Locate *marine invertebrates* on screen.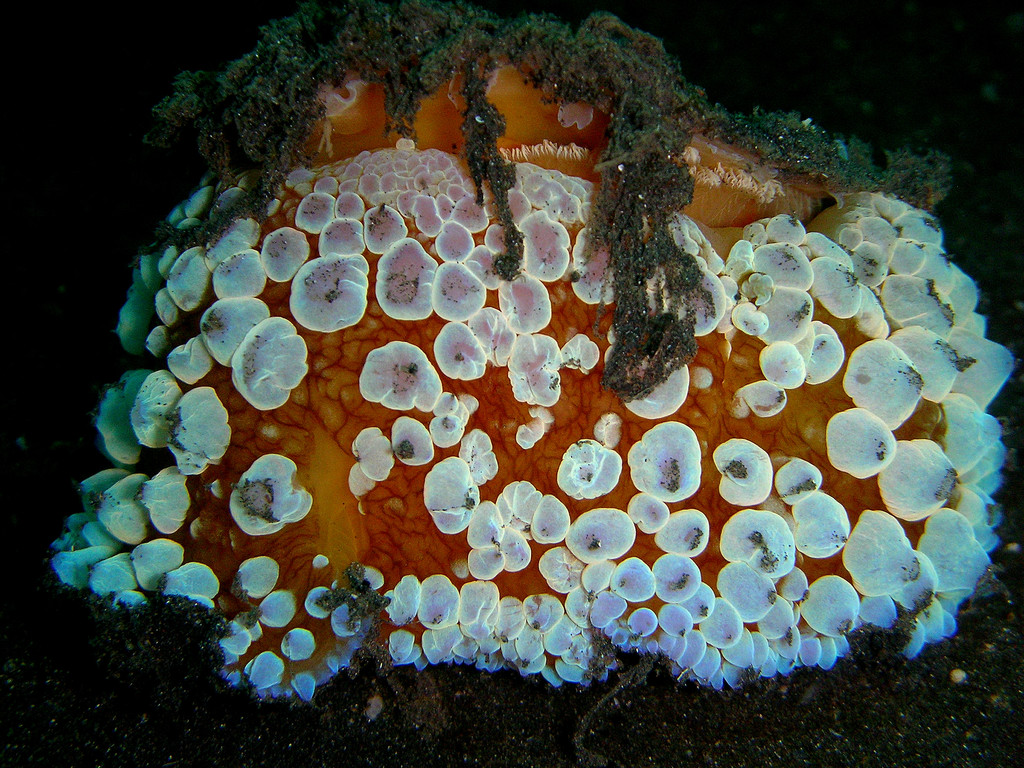
On screen at [left=45, top=0, right=1020, bottom=716].
